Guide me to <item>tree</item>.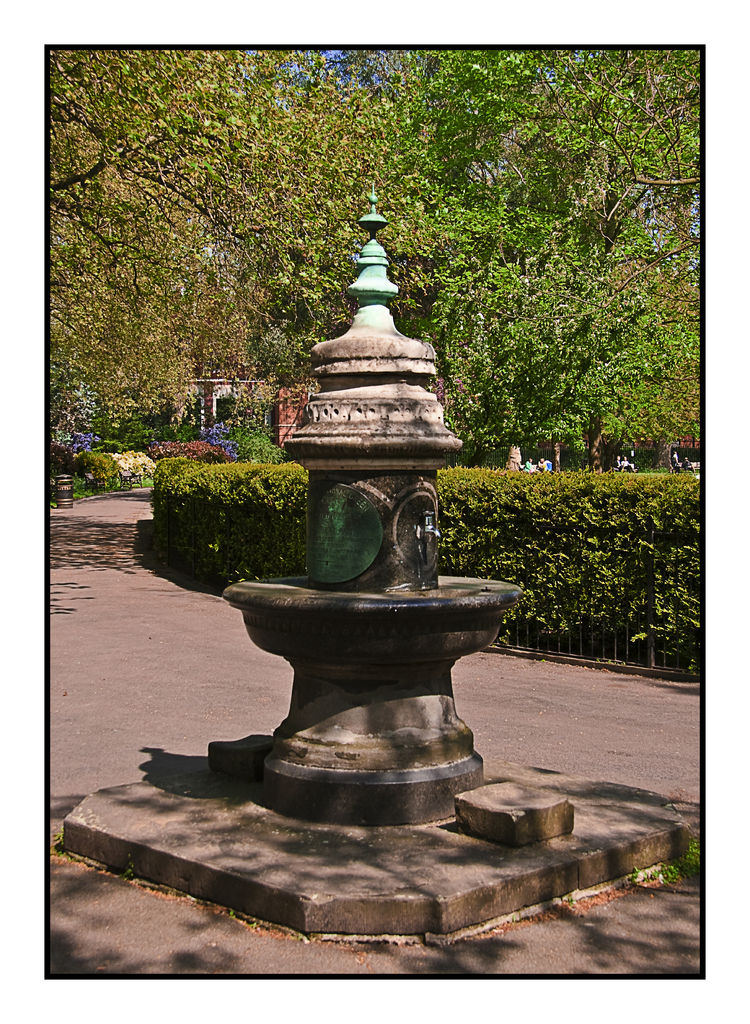
Guidance: bbox=(456, 271, 694, 469).
